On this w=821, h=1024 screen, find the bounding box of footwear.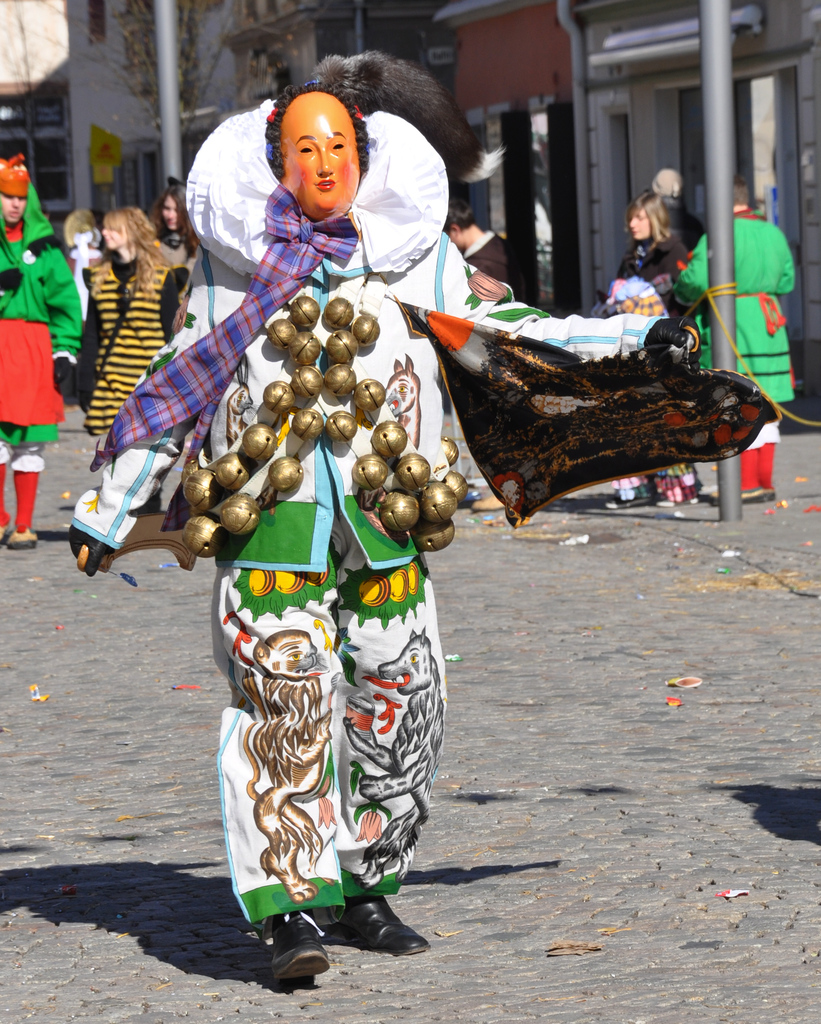
Bounding box: bbox=[655, 498, 697, 505].
